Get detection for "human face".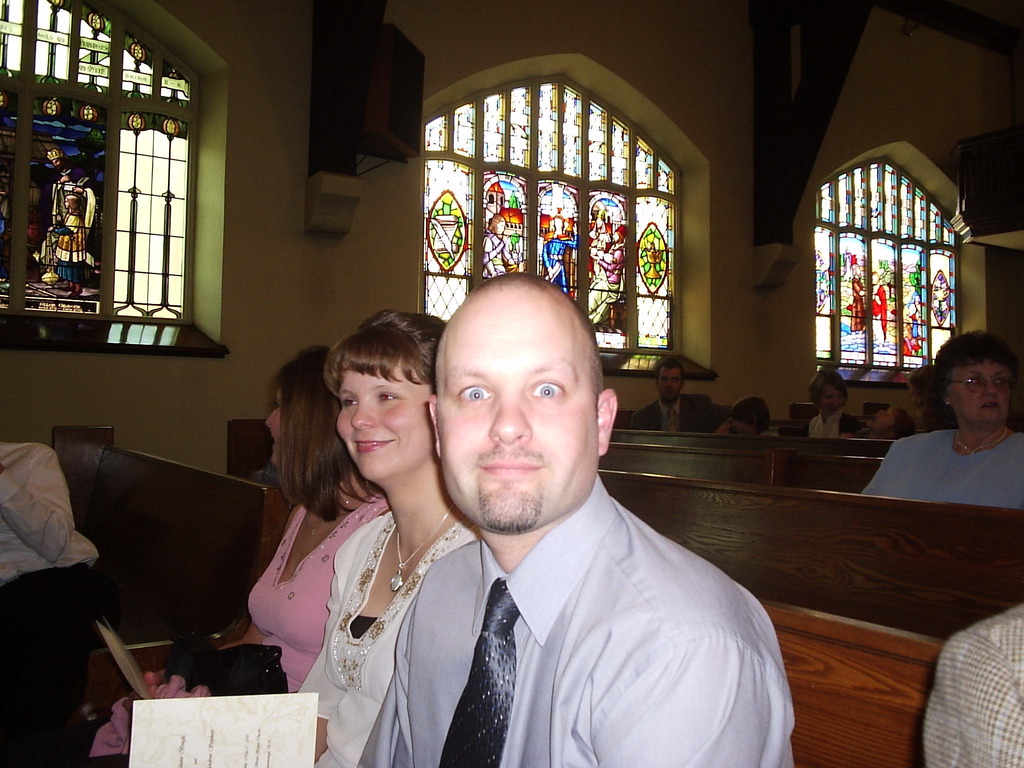
Detection: x1=870 y1=410 x2=900 y2=431.
